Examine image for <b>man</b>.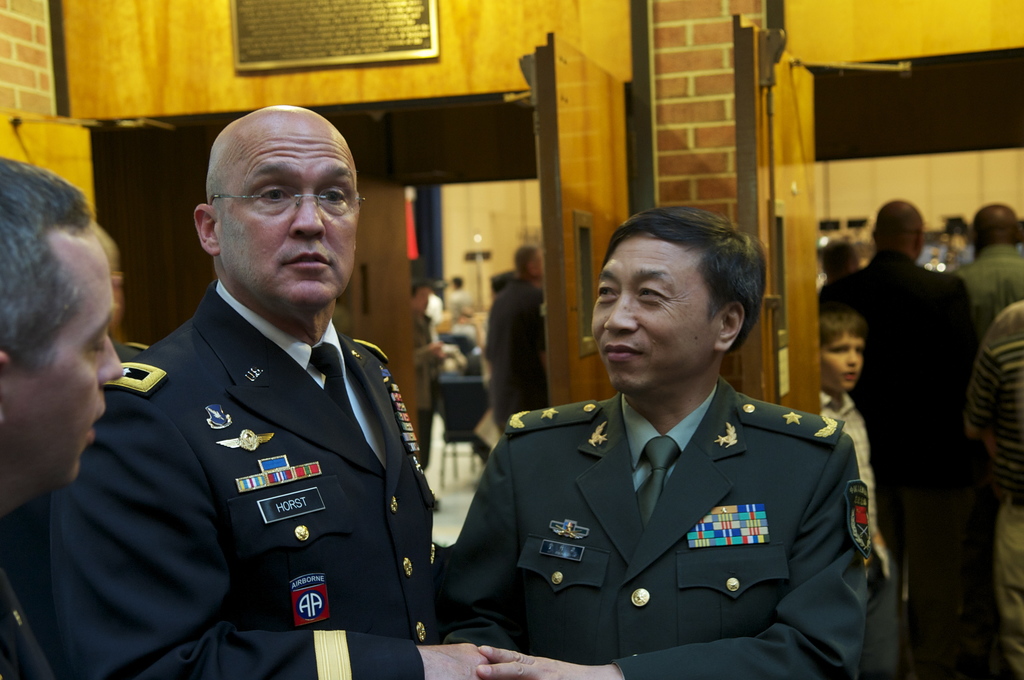
Examination result: {"x1": 445, "y1": 198, "x2": 872, "y2": 679}.
